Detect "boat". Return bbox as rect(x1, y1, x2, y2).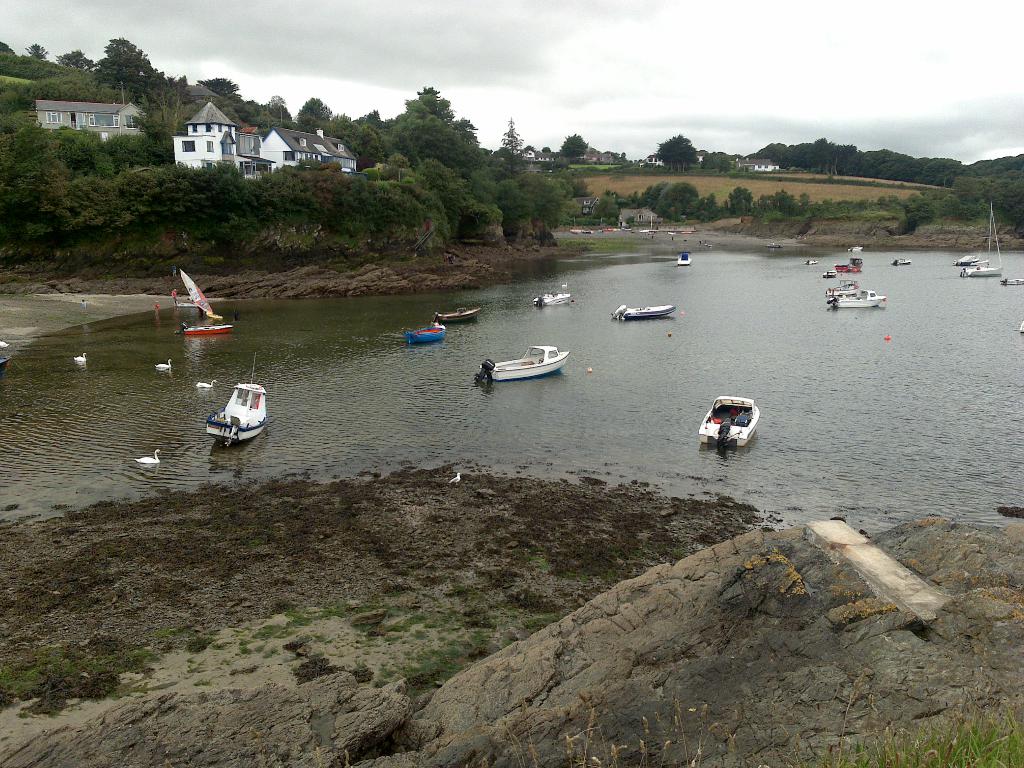
rect(435, 307, 477, 321).
